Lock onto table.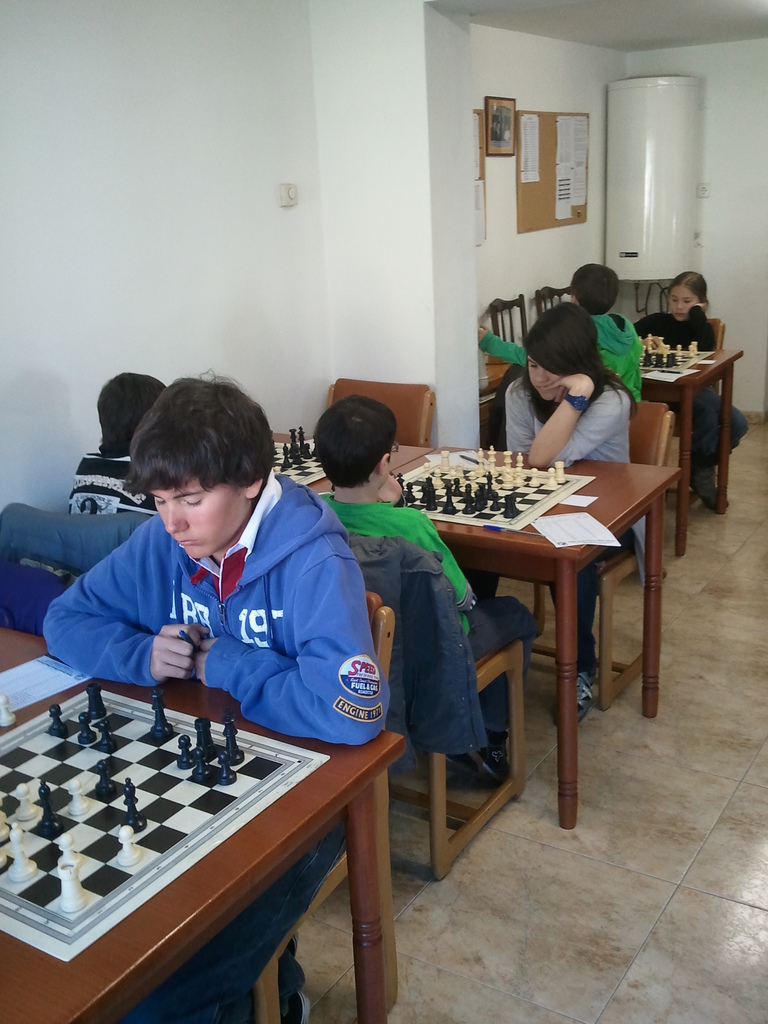
Locked: 397 447 684 832.
